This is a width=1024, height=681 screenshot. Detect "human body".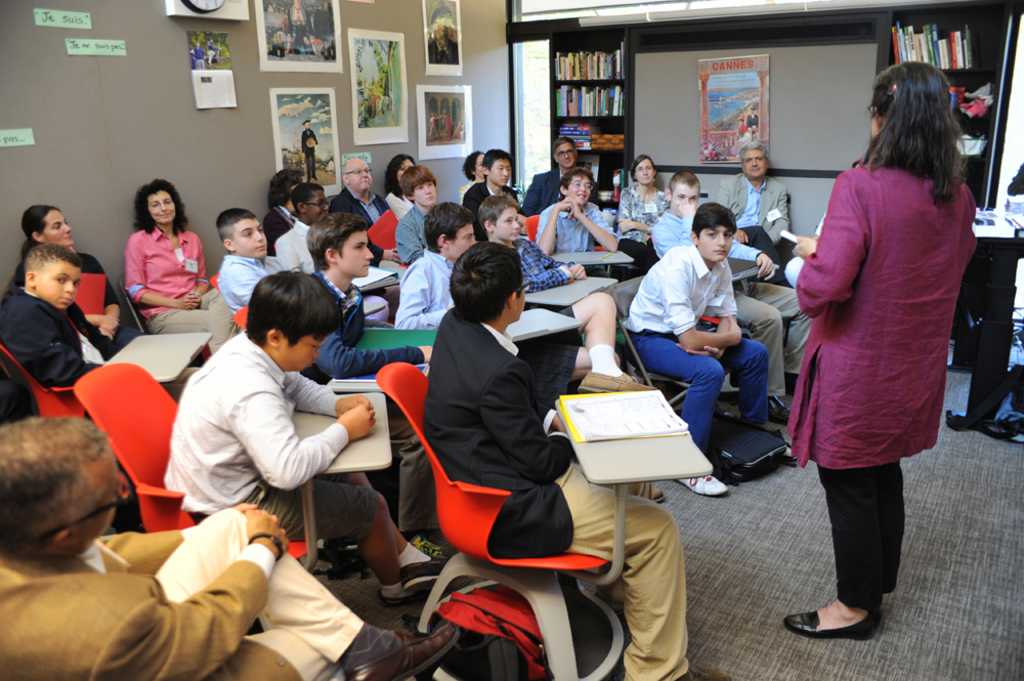
x1=788 y1=85 x2=981 y2=611.
